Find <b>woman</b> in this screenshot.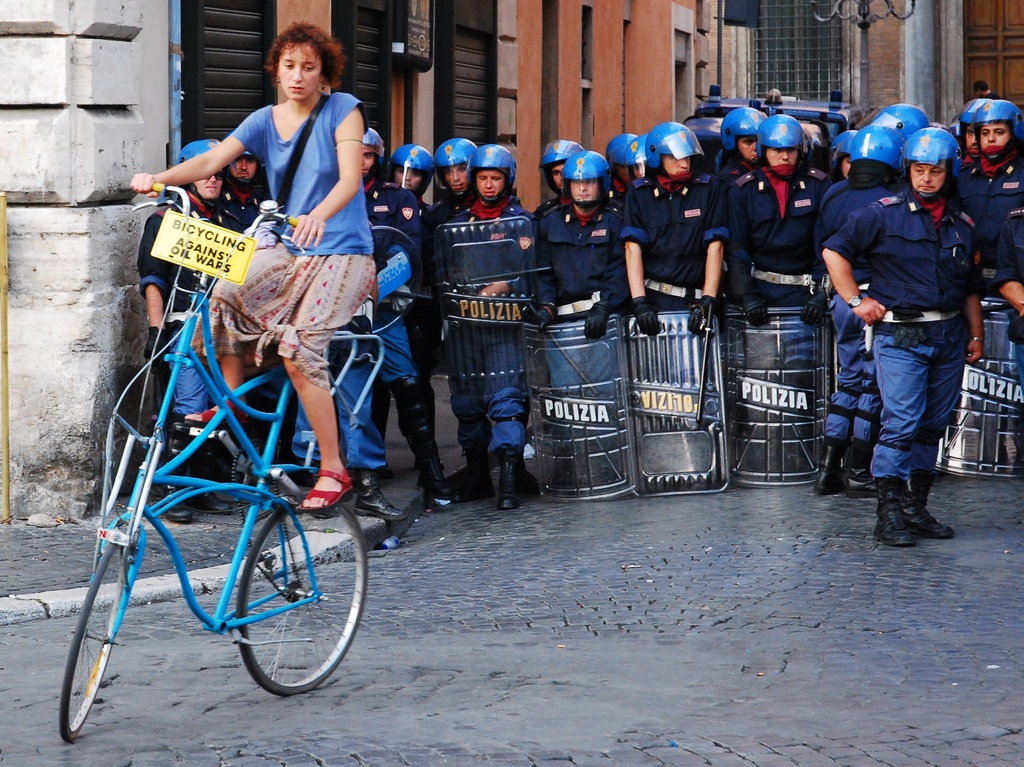
The bounding box for <b>woman</b> is [129, 23, 378, 508].
